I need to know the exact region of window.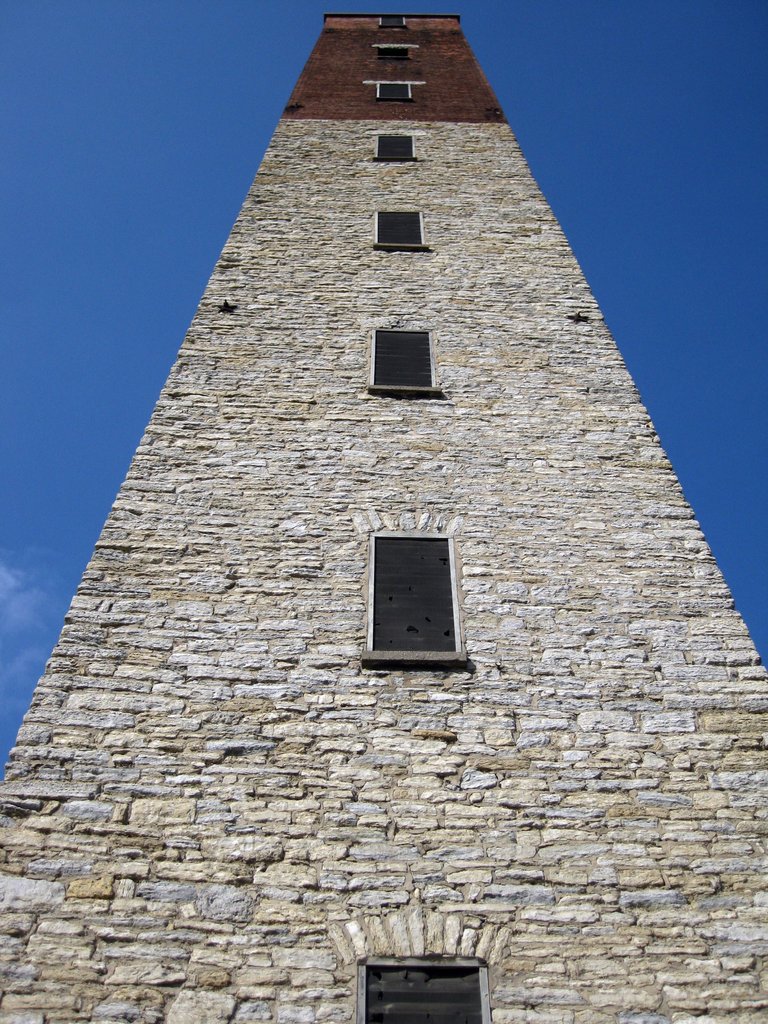
Region: Rect(373, 135, 422, 168).
